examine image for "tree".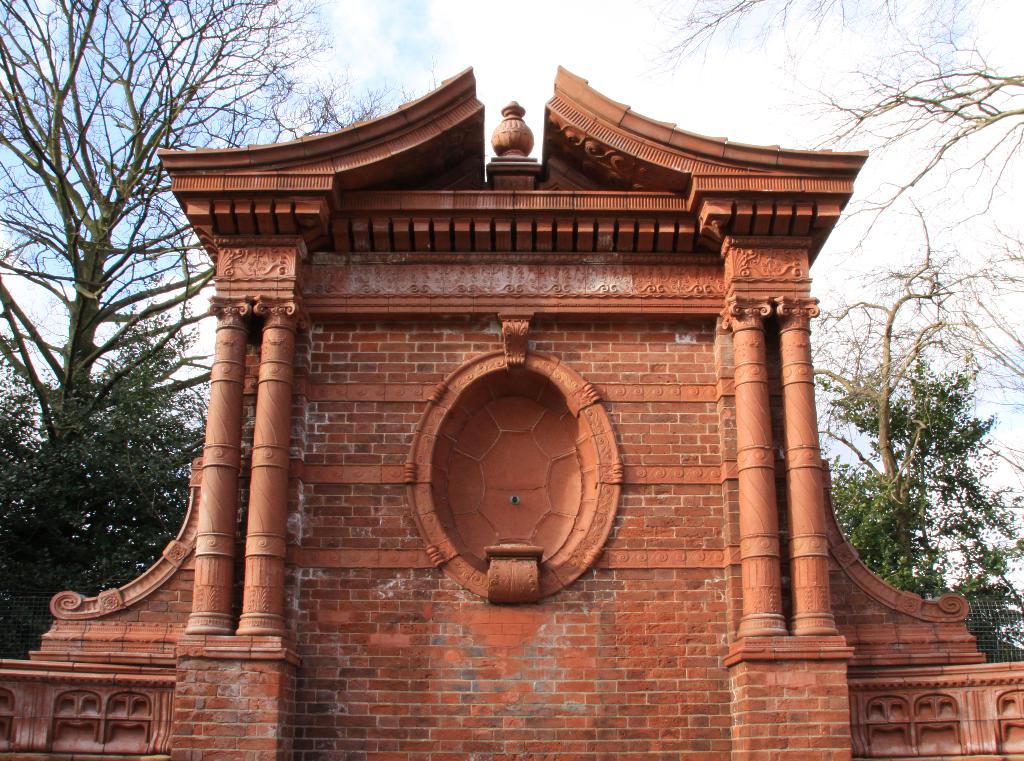
Examination result: (left=0, top=0, right=388, bottom=669).
